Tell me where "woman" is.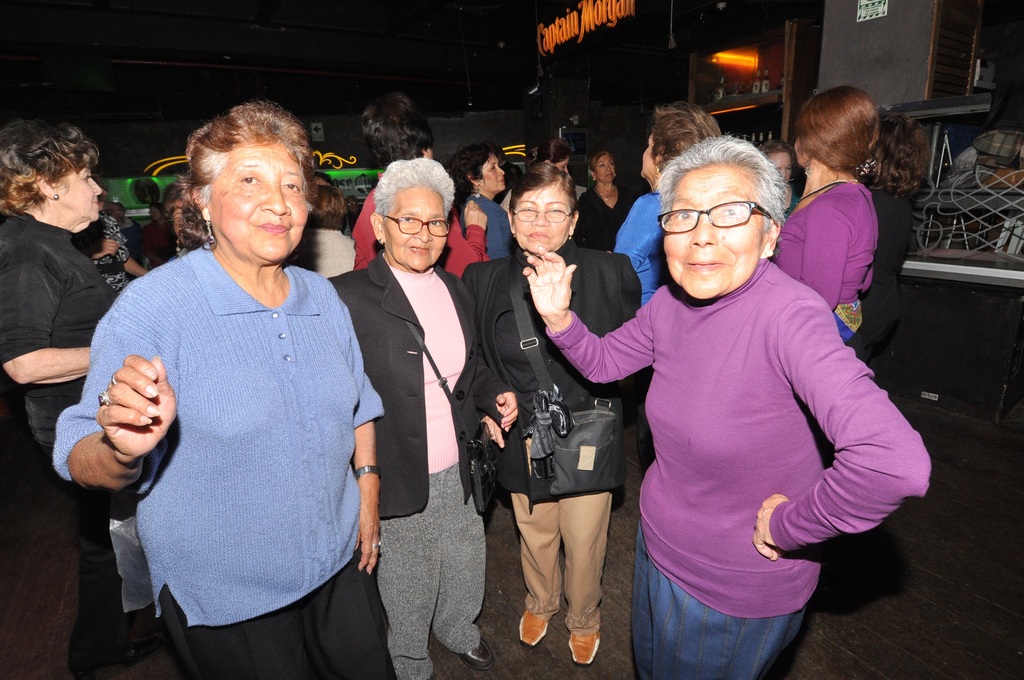
"woman" is at Rect(0, 114, 120, 679).
